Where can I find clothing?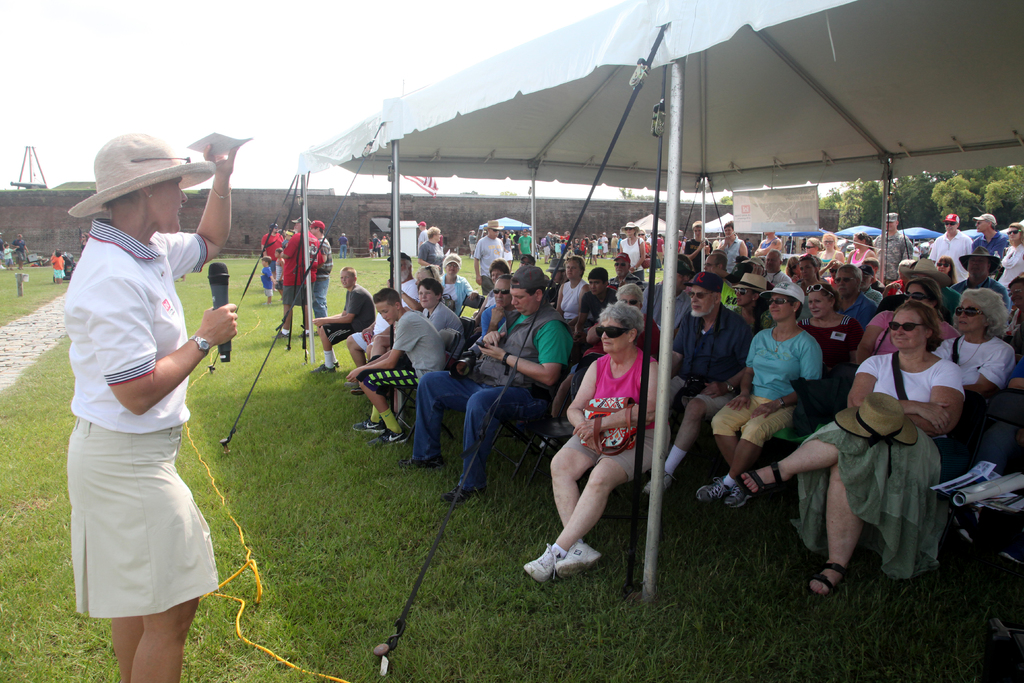
You can find it at pyautogui.locateOnScreen(51, 251, 67, 280).
